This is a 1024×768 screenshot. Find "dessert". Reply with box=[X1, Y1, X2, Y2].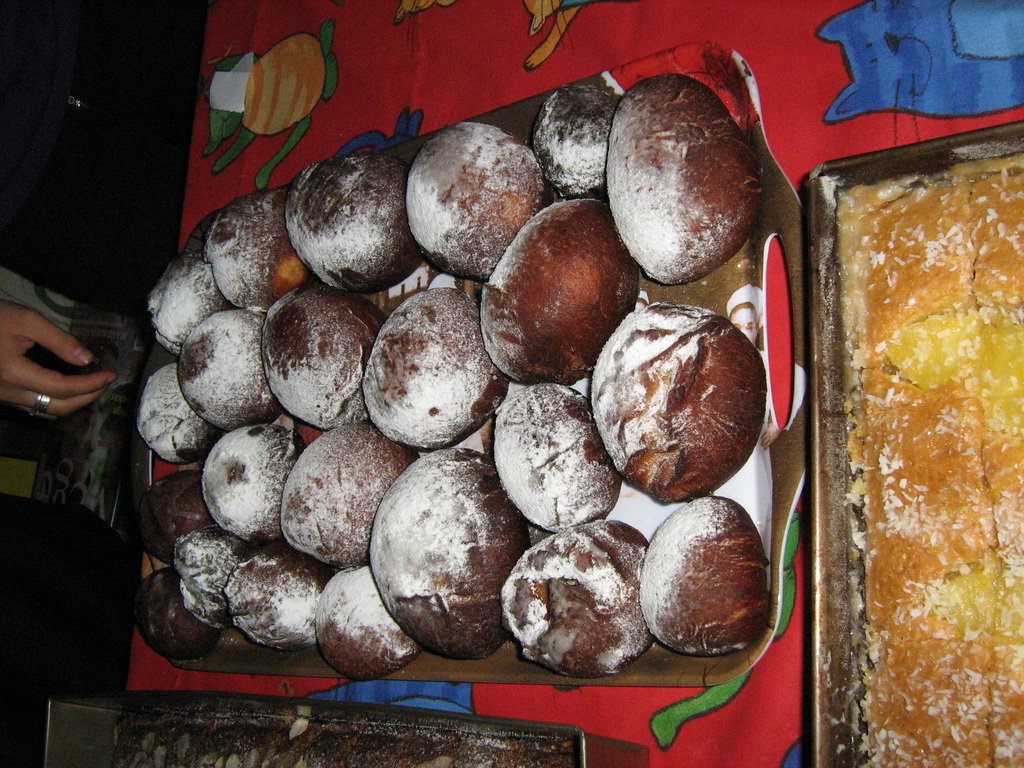
box=[151, 572, 209, 660].
